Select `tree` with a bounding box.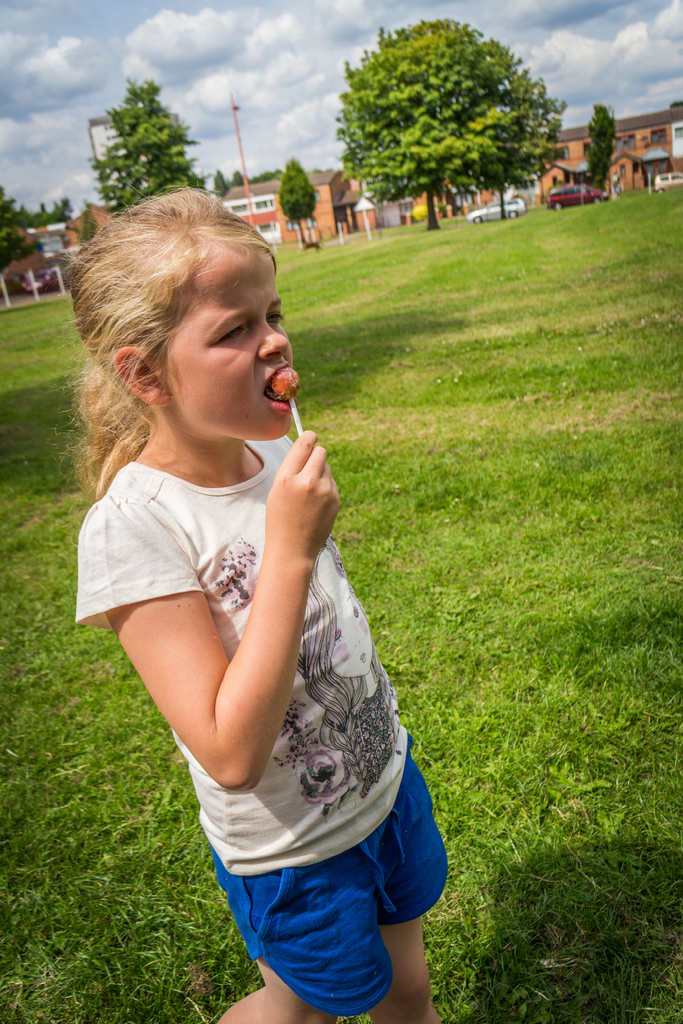
278:158:318:245.
